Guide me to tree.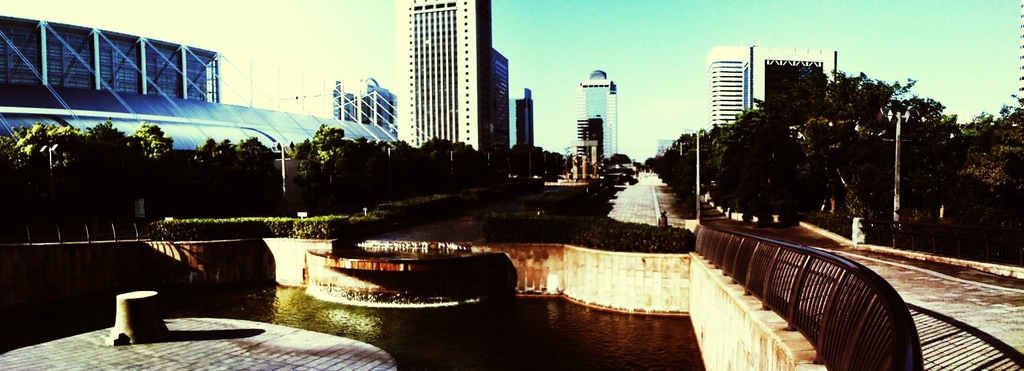
Guidance: locate(507, 136, 528, 188).
